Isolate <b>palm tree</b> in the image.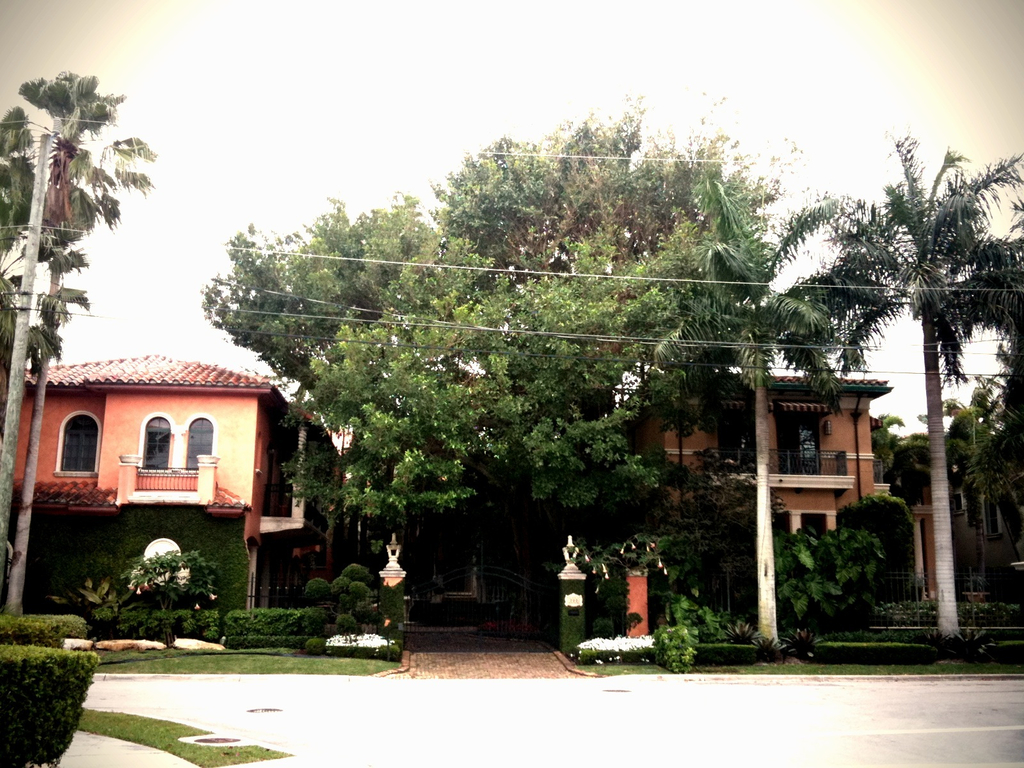
Isolated region: [820,147,1001,657].
